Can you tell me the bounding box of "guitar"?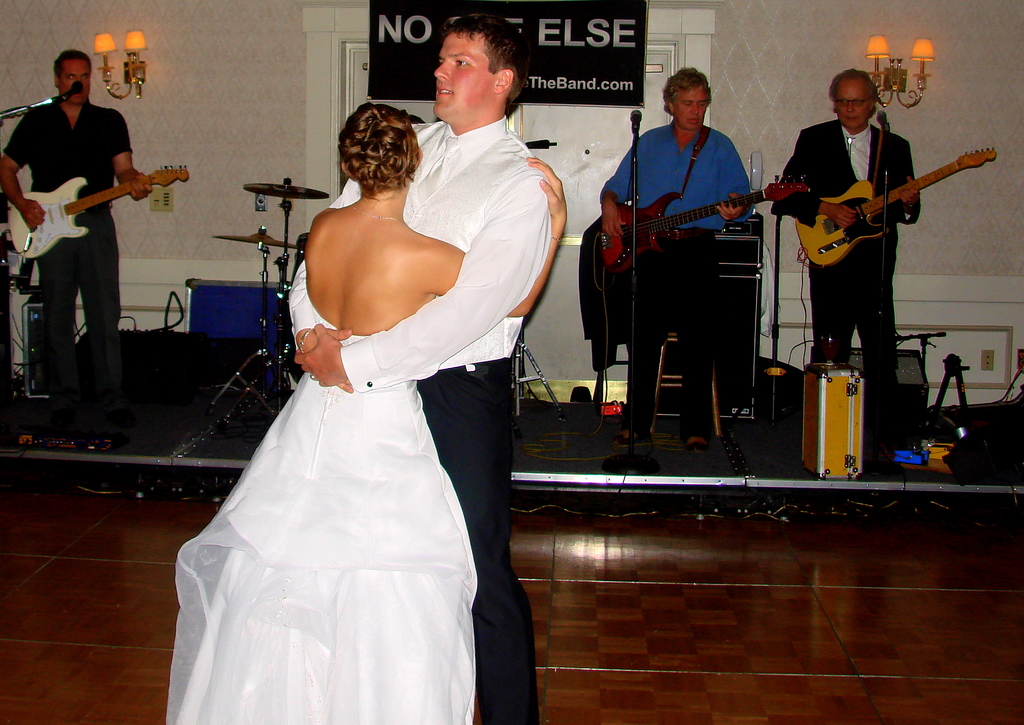
detection(803, 141, 996, 260).
